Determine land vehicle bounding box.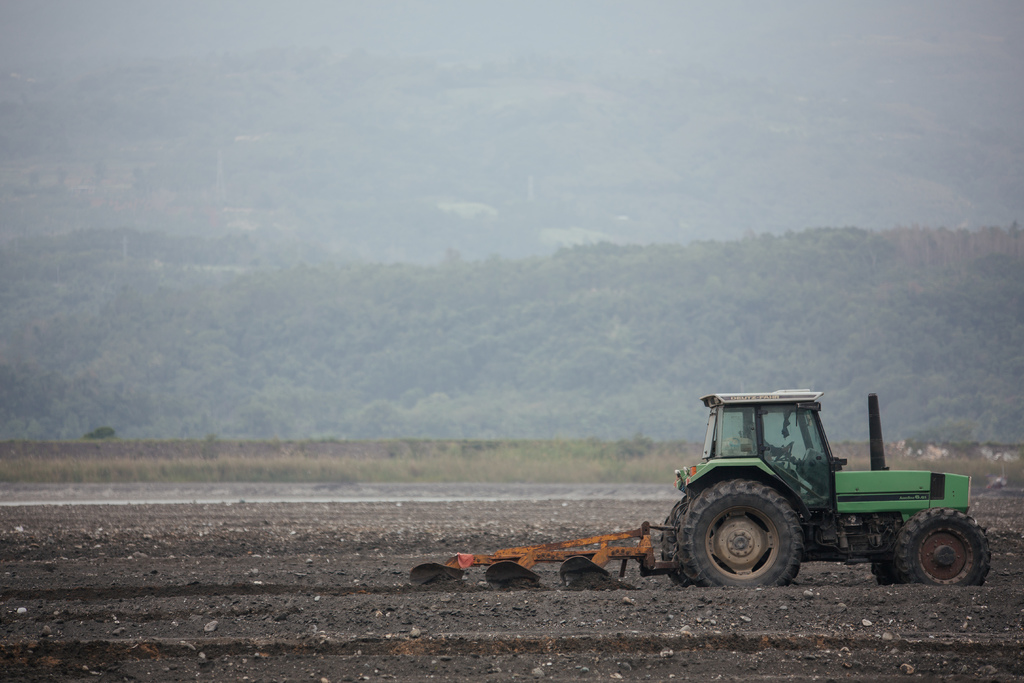
Determined: crop(409, 391, 989, 589).
